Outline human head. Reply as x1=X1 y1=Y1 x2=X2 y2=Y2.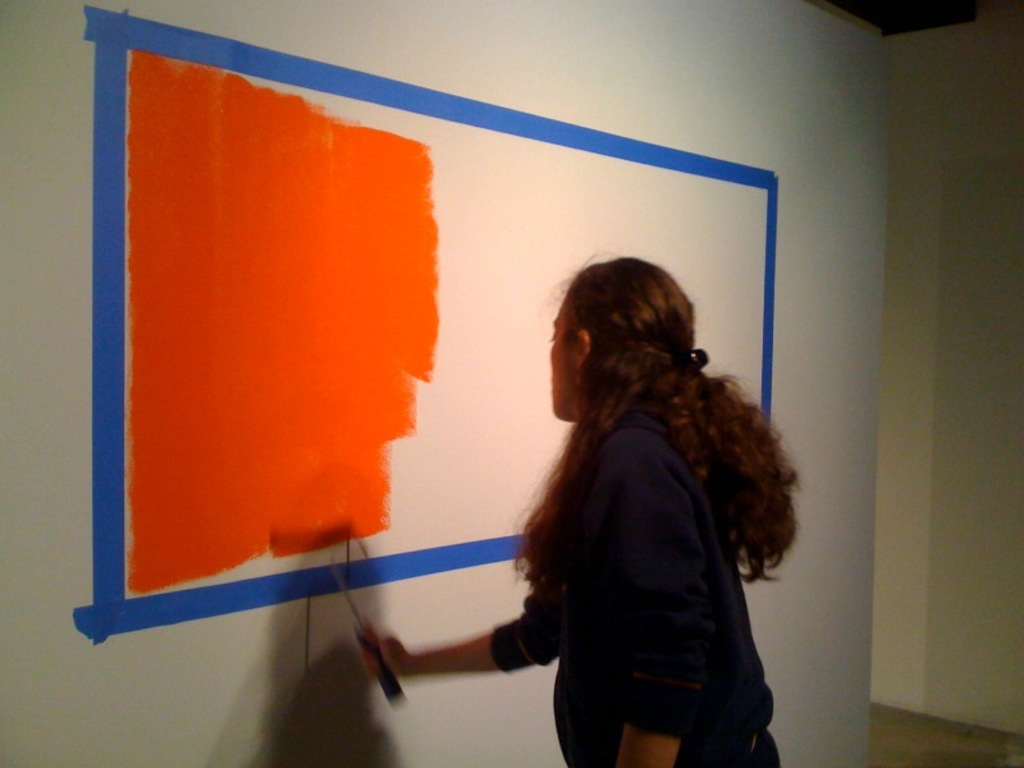
x1=534 y1=259 x2=709 y2=431.
